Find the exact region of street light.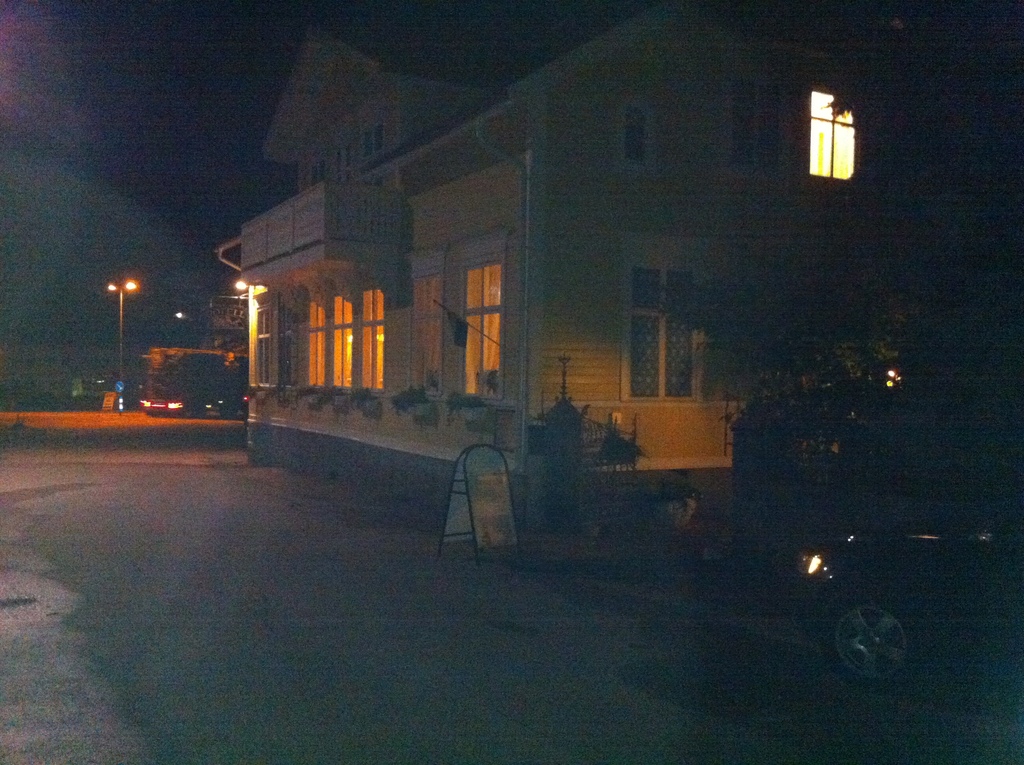
Exact region: [228, 277, 253, 331].
